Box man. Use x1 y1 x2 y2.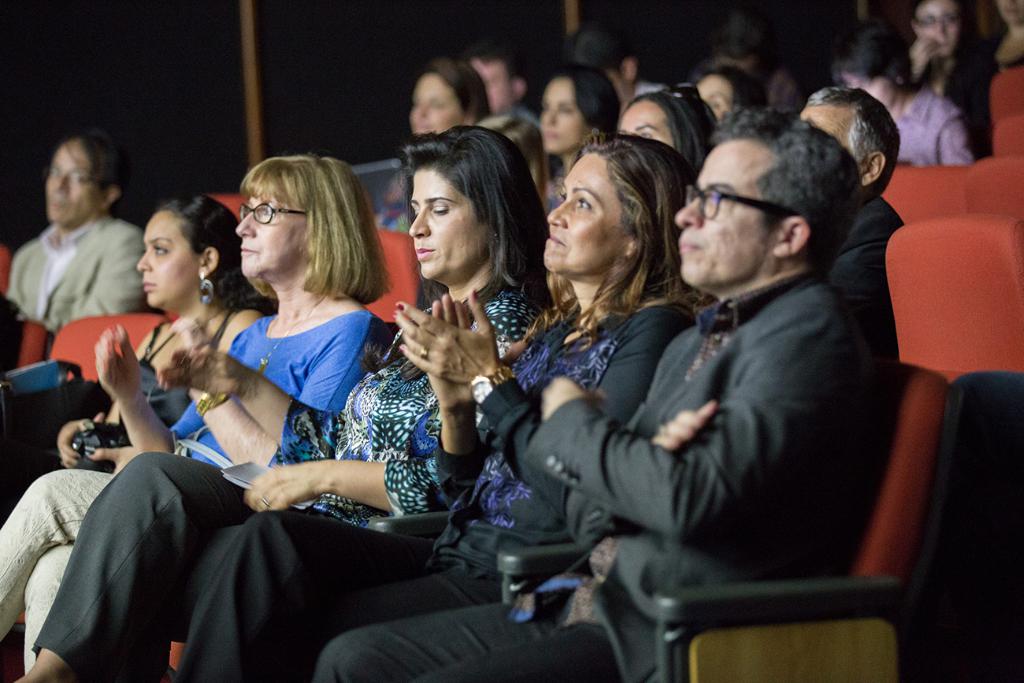
562 19 674 109.
